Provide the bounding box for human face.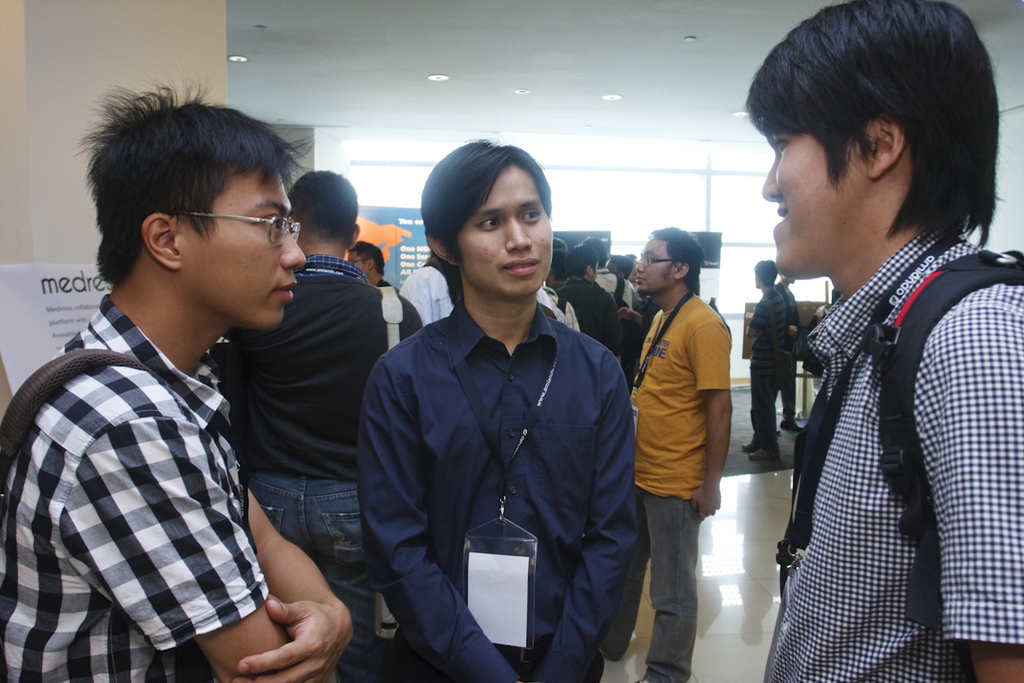
<box>175,161,302,332</box>.
